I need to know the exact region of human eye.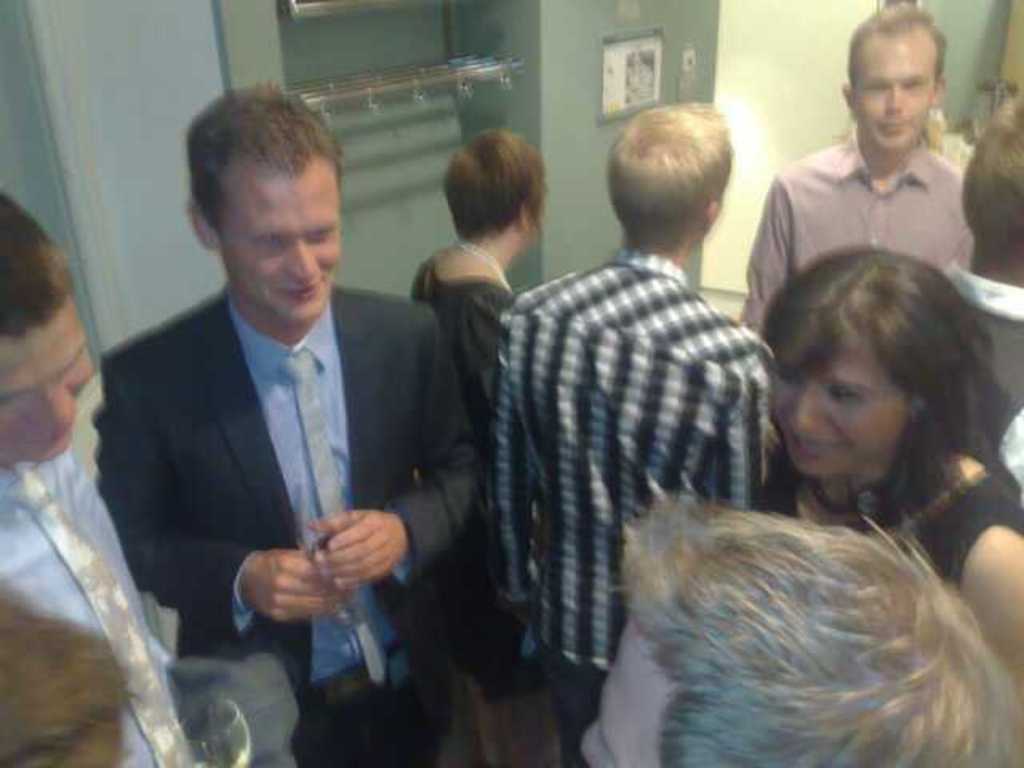
Region: <region>826, 381, 866, 402</region>.
